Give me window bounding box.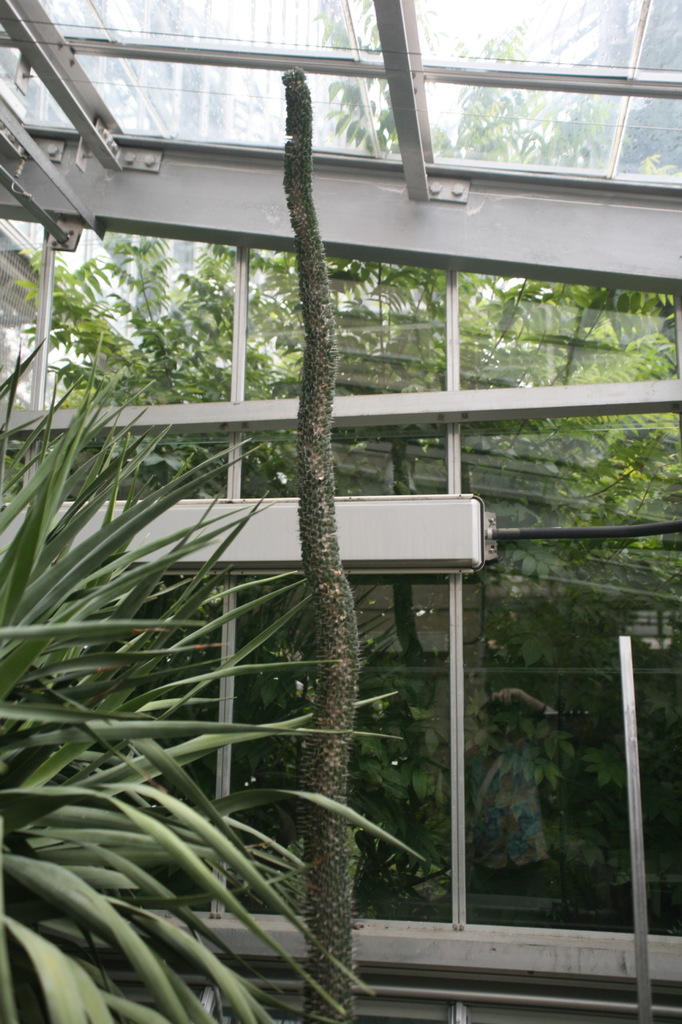
pyautogui.locateOnScreen(0, 44, 79, 142).
